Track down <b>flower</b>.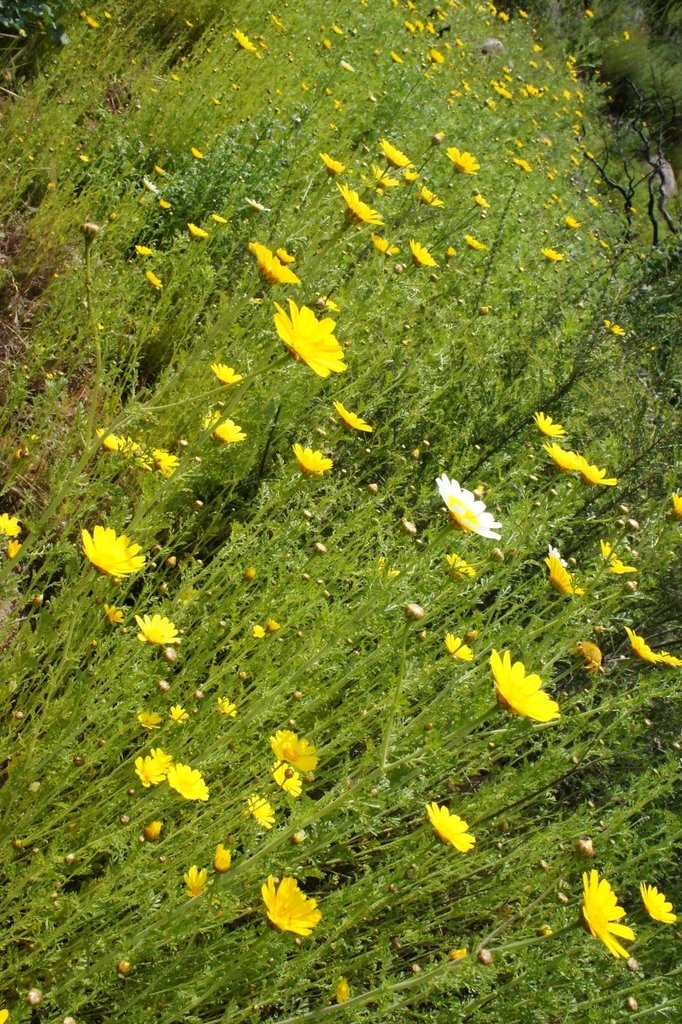
Tracked to 275/248/298/265.
